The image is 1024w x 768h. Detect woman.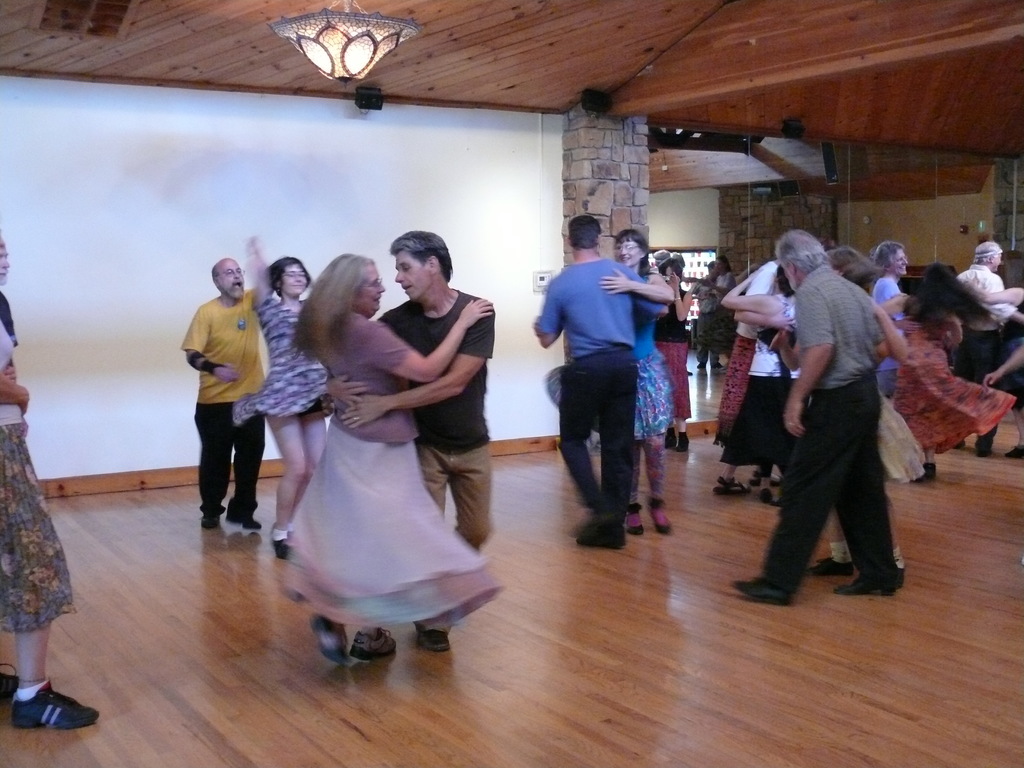
Detection: crop(527, 223, 674, 529).
